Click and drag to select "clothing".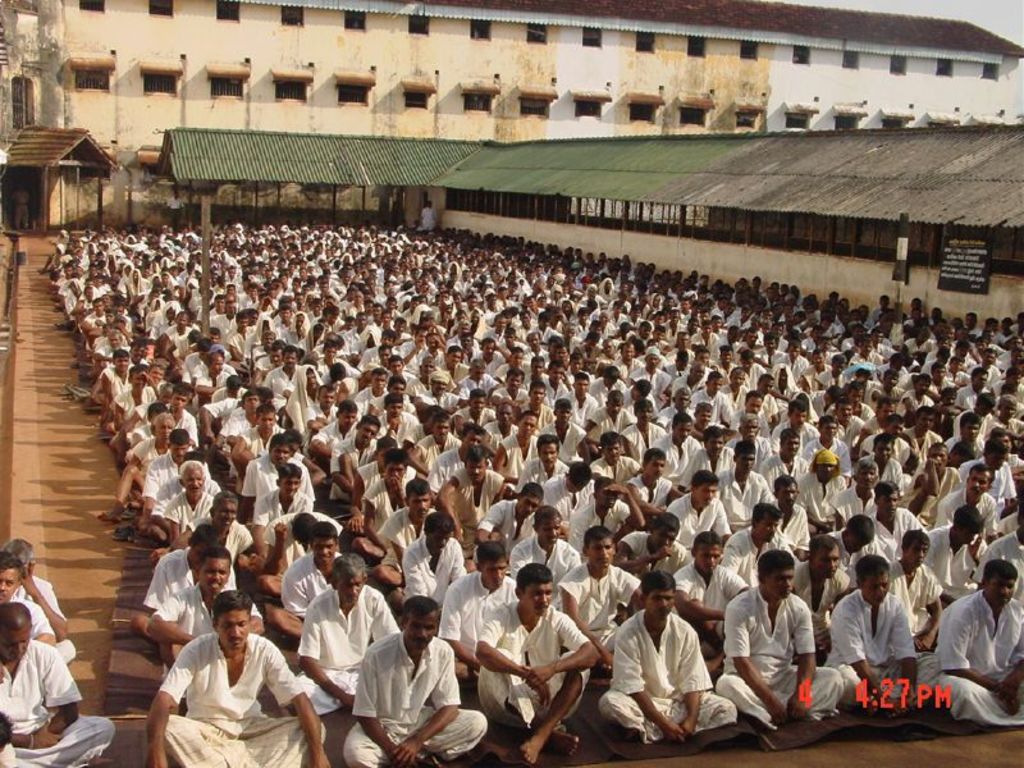
Selection: (689, 392, 737, 428).
